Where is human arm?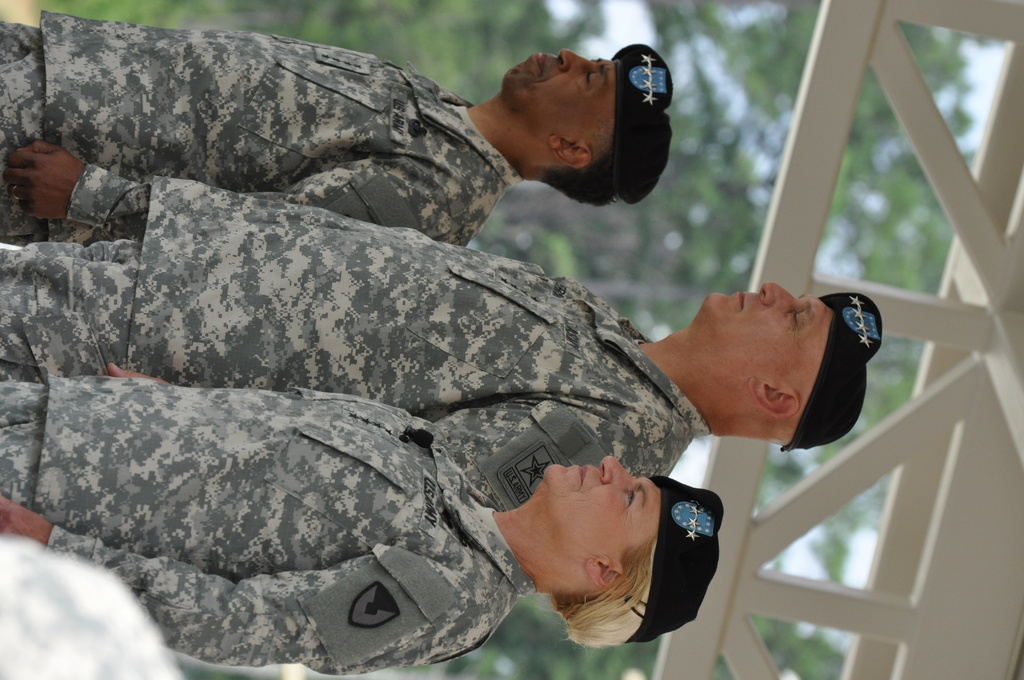
{"x1": 0, "y1": 500, "x2": 454, "y2": 674}.
